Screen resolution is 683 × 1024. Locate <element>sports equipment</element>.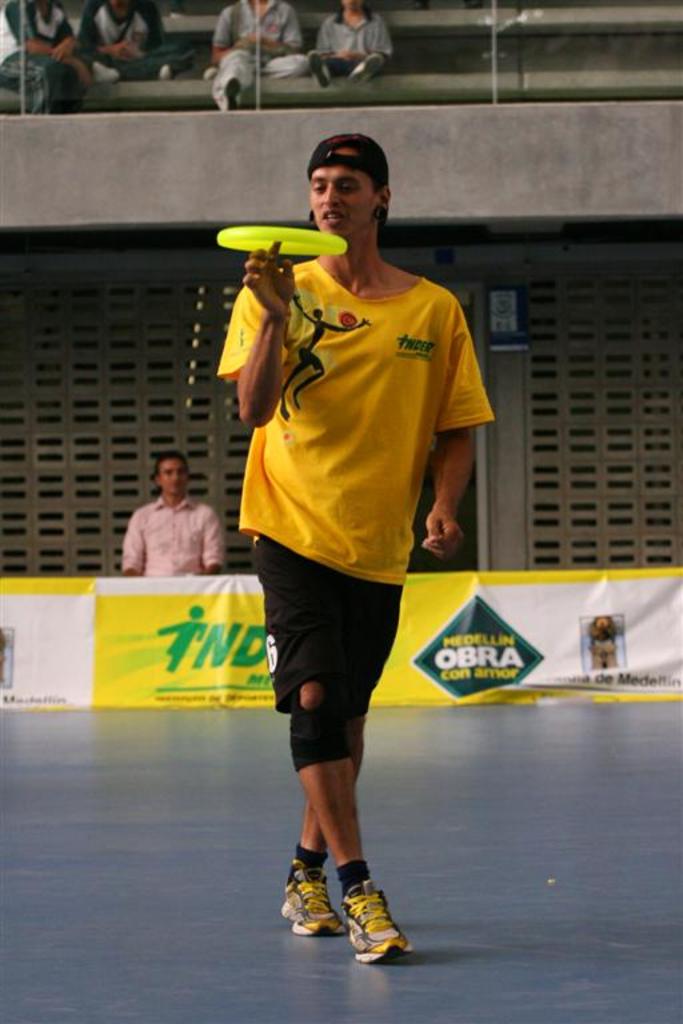
left=340, top=880, right=416, bottom=960.
